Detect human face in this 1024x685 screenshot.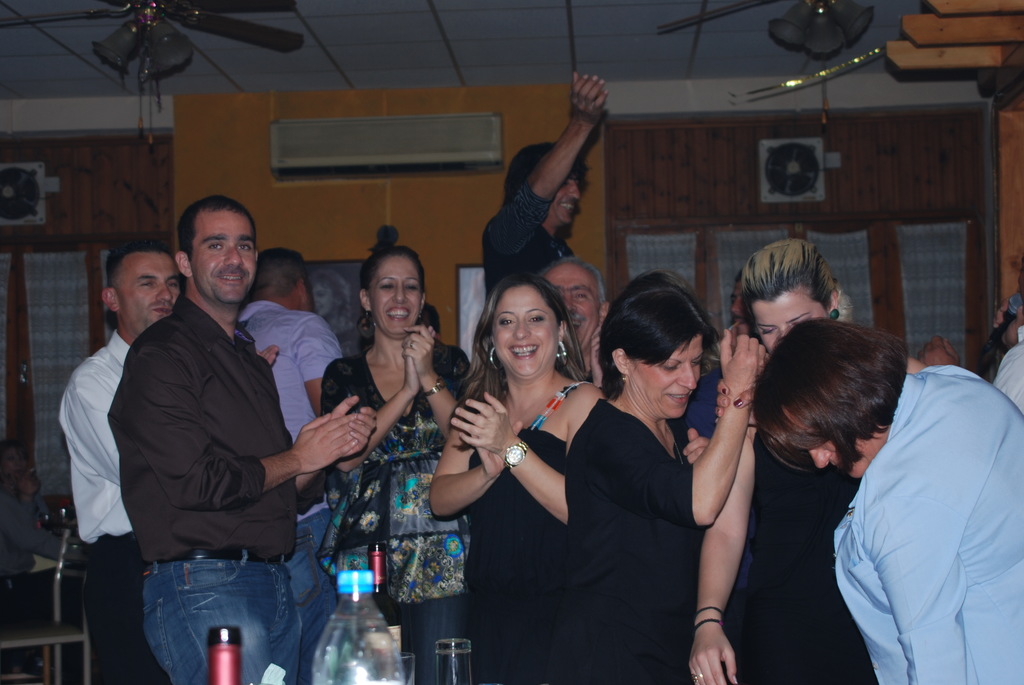
Detection: pyautogui.locateOnScreen(369, 252, 422, 333).
